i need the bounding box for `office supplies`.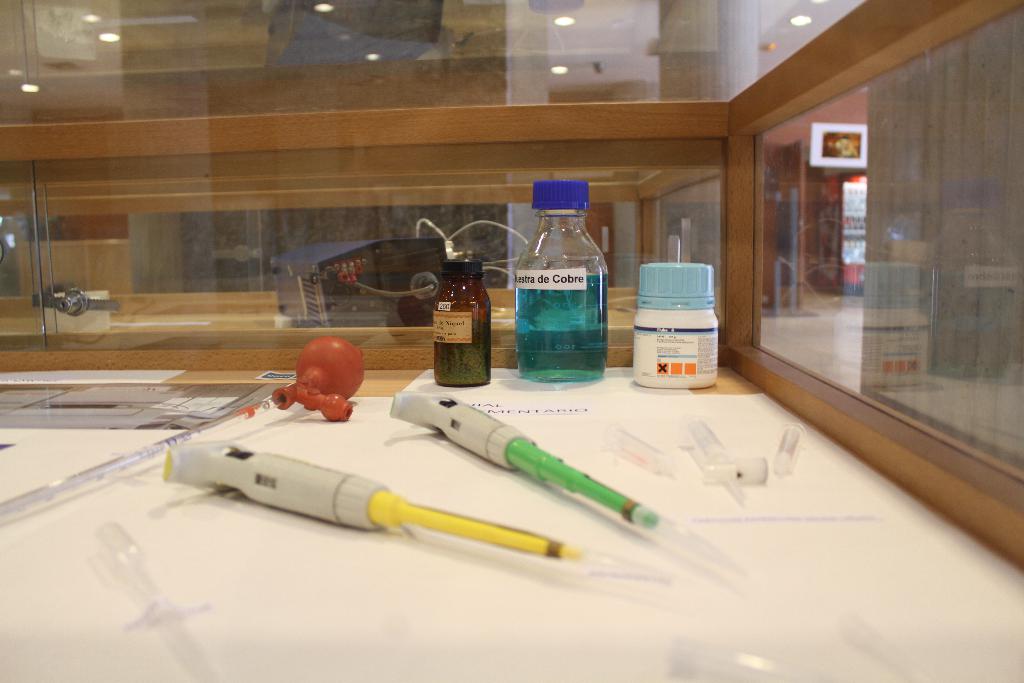
Here it is: (513, 177, 609, 370).
